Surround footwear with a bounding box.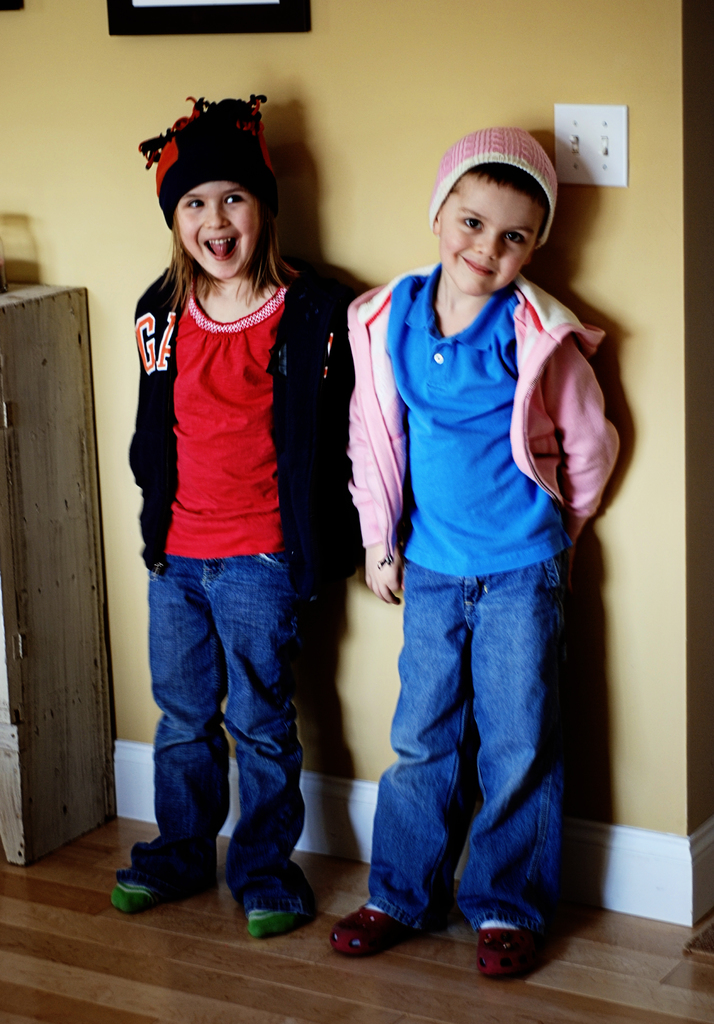
{"x1": 110, "y1": 838, "x2": 207, "y2": 907}.
